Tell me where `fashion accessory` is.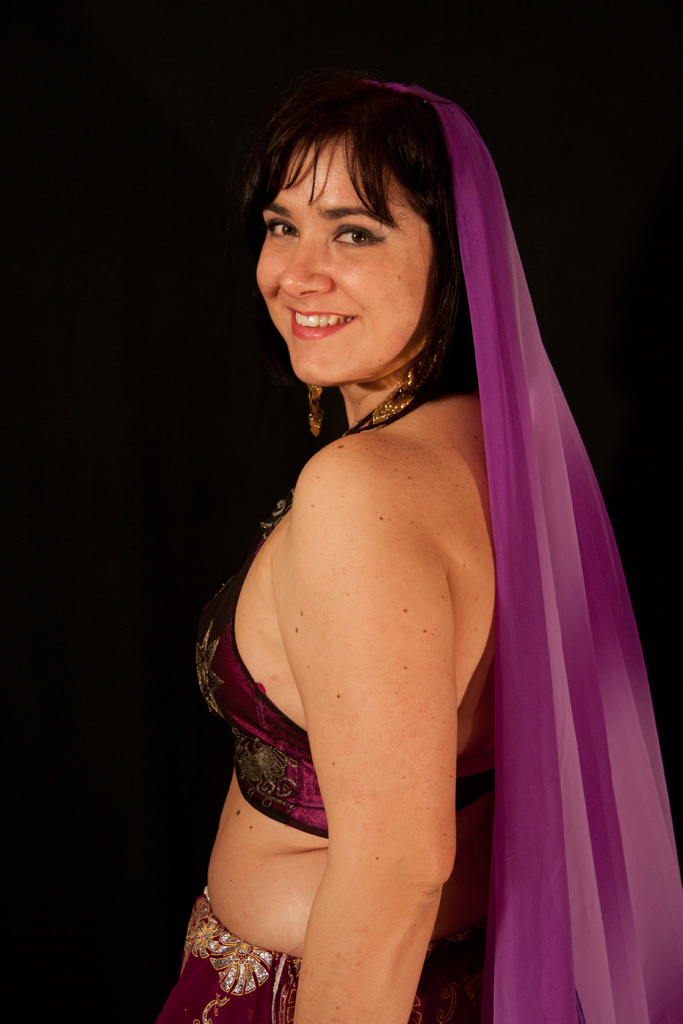
`fashion accessory` is at left=306, top=383, right=323, bottom=435.
